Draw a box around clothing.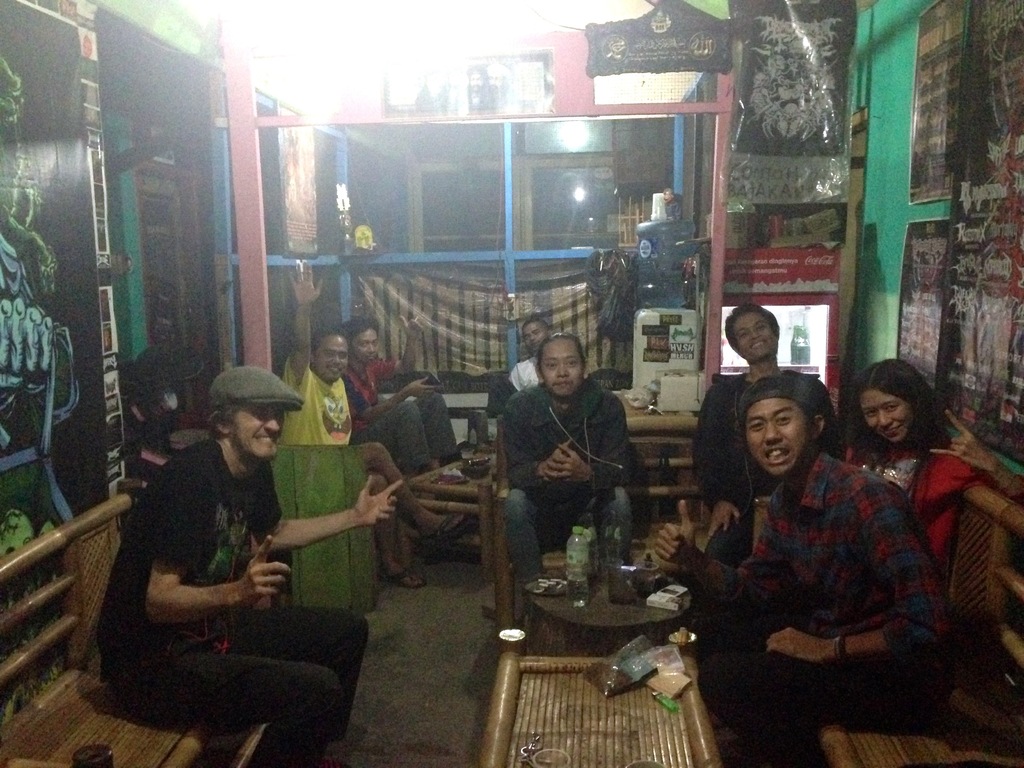
BBox(98, 438, 371, 767).
